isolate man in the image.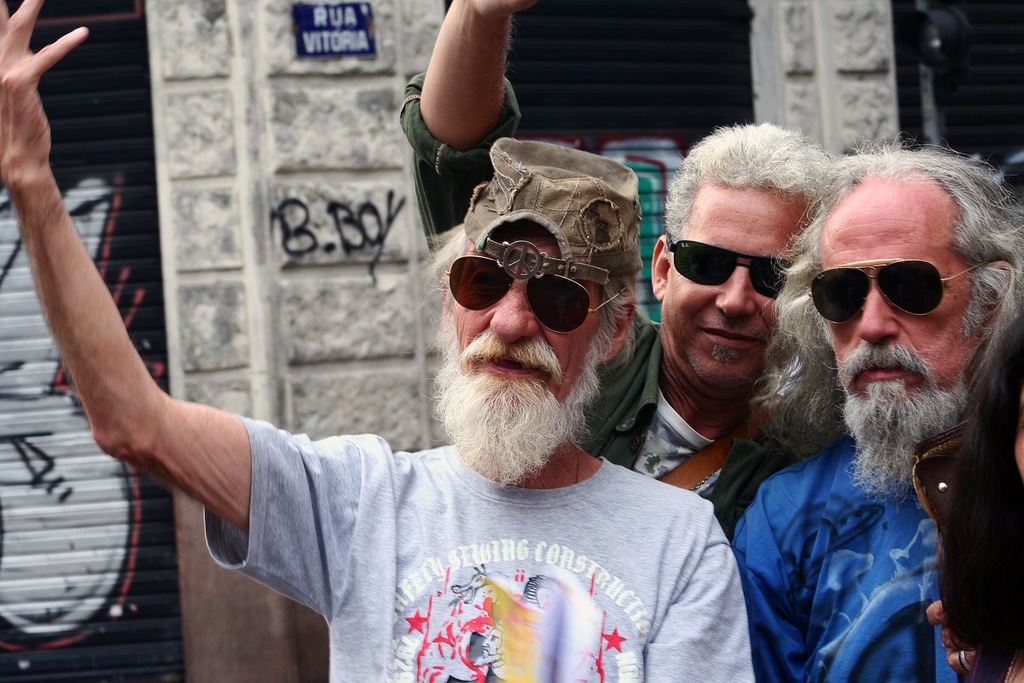
Isolated region: box=[397, 0, 837, 563].
